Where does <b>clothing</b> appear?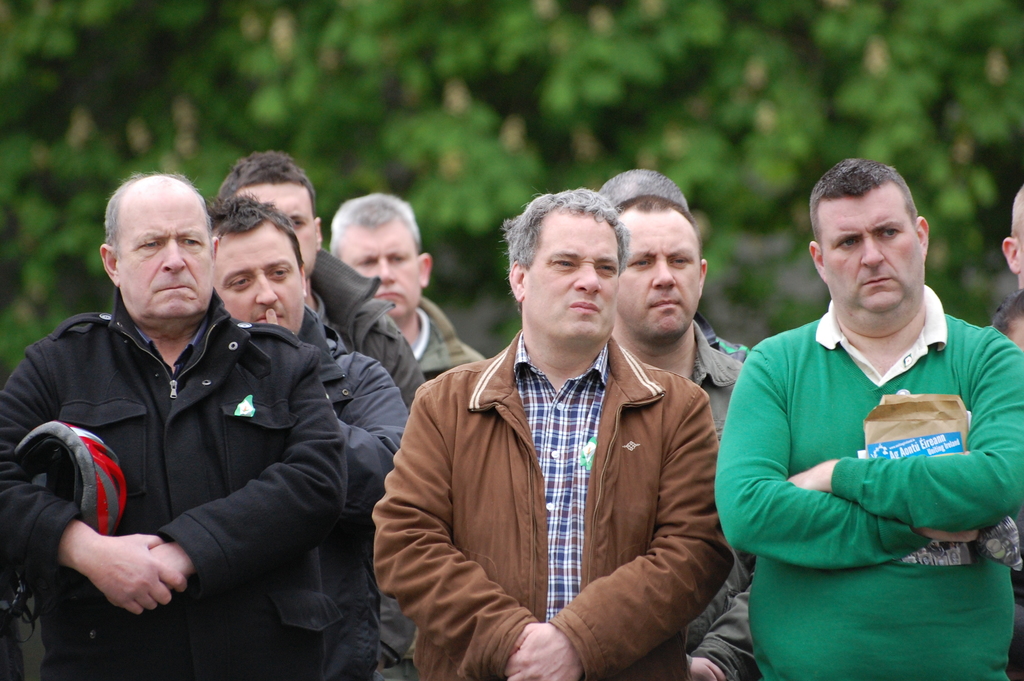
Appears at detection(0, 281, 345, 680).
